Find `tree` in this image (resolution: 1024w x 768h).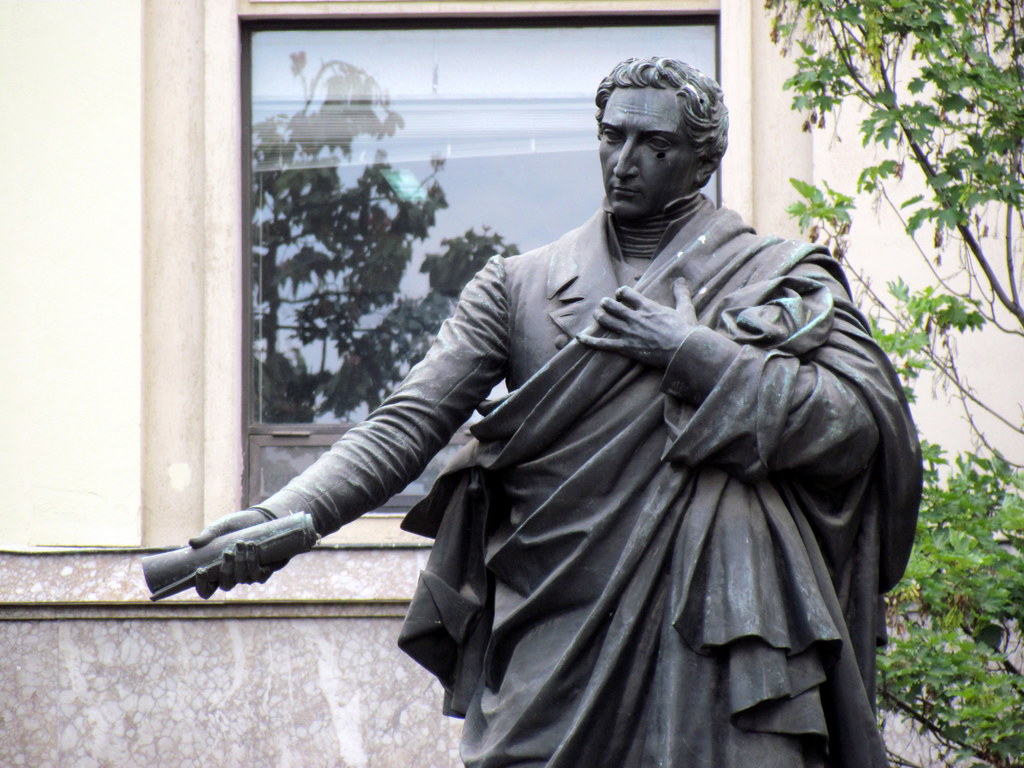
[x1=772, y1=0, x2=1023, y2=767].
